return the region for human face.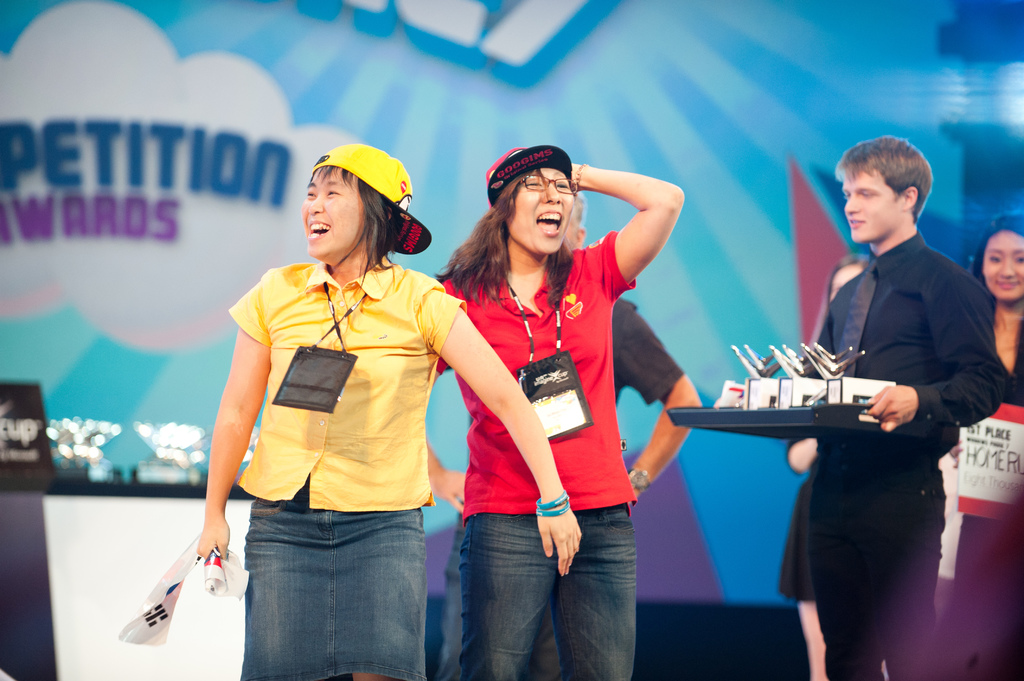
l=984, t=230, r=1023, b=301.
